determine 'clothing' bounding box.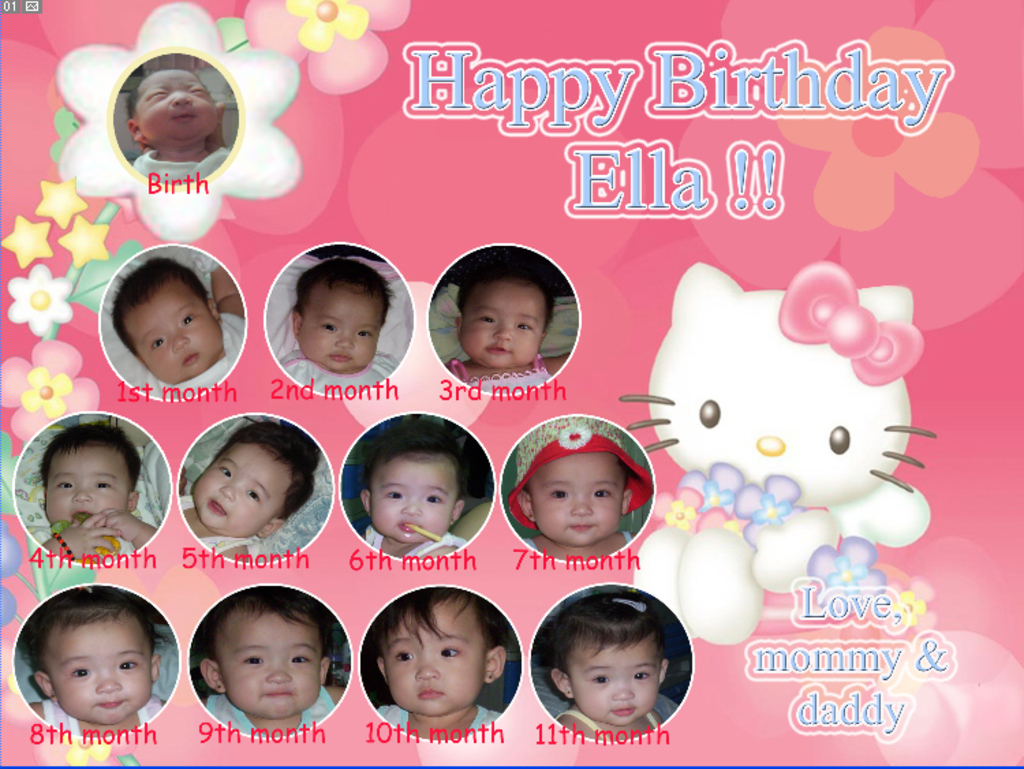
Determined: box(176, 496, 257, 557).
